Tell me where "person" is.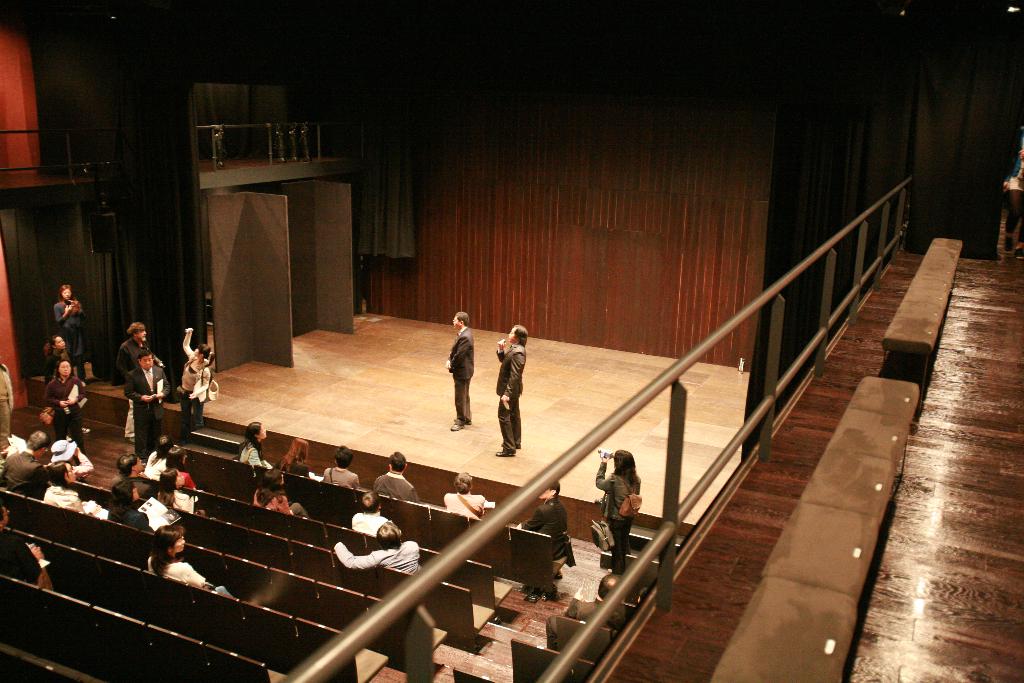
"person" is at (516, 480, 580, 595).
